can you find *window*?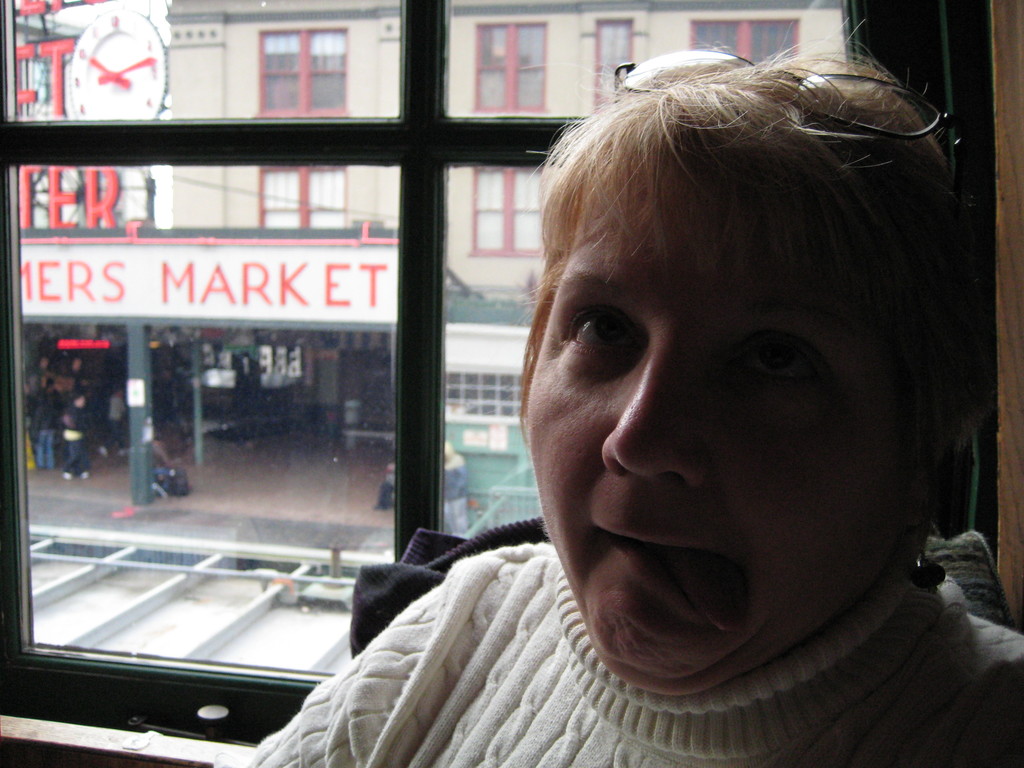
Yes, bounding box: crop(691, 10, 804, 63).
